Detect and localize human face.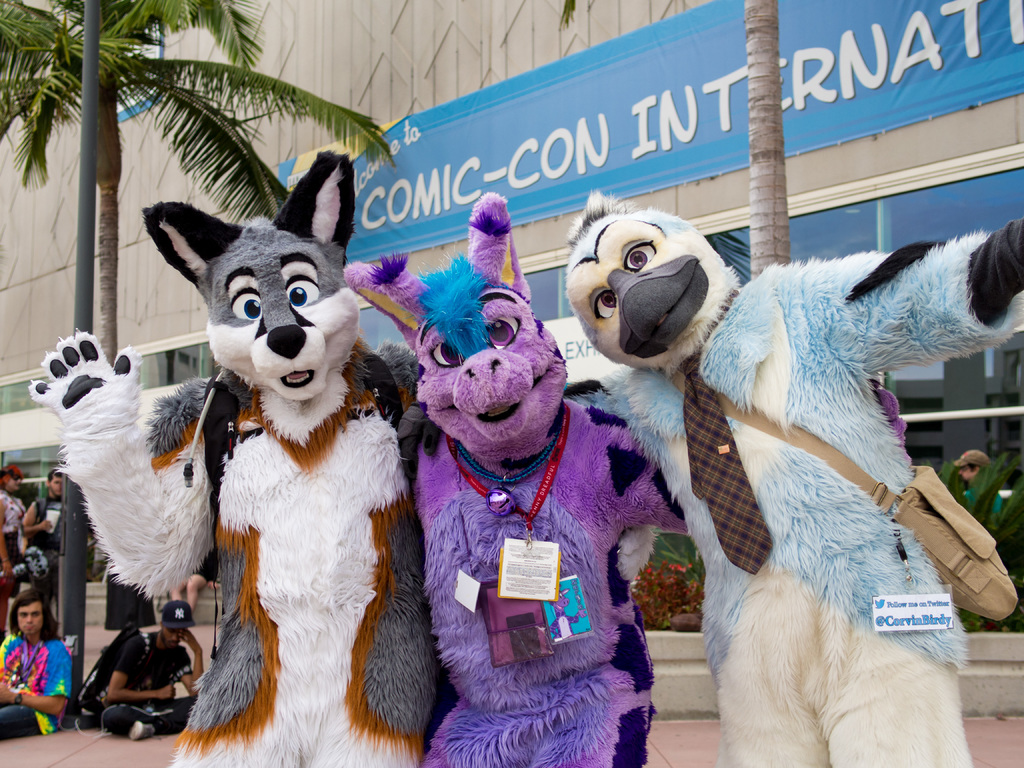
Localized at crop(6, 477, 20, 486).
